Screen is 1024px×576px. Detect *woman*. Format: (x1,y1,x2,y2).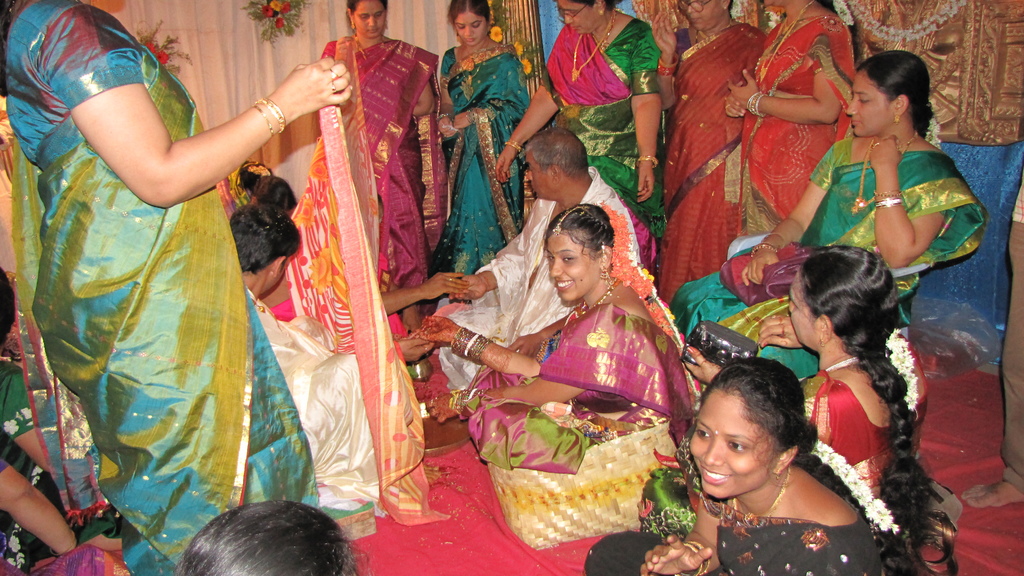
(174,495,371,575).
